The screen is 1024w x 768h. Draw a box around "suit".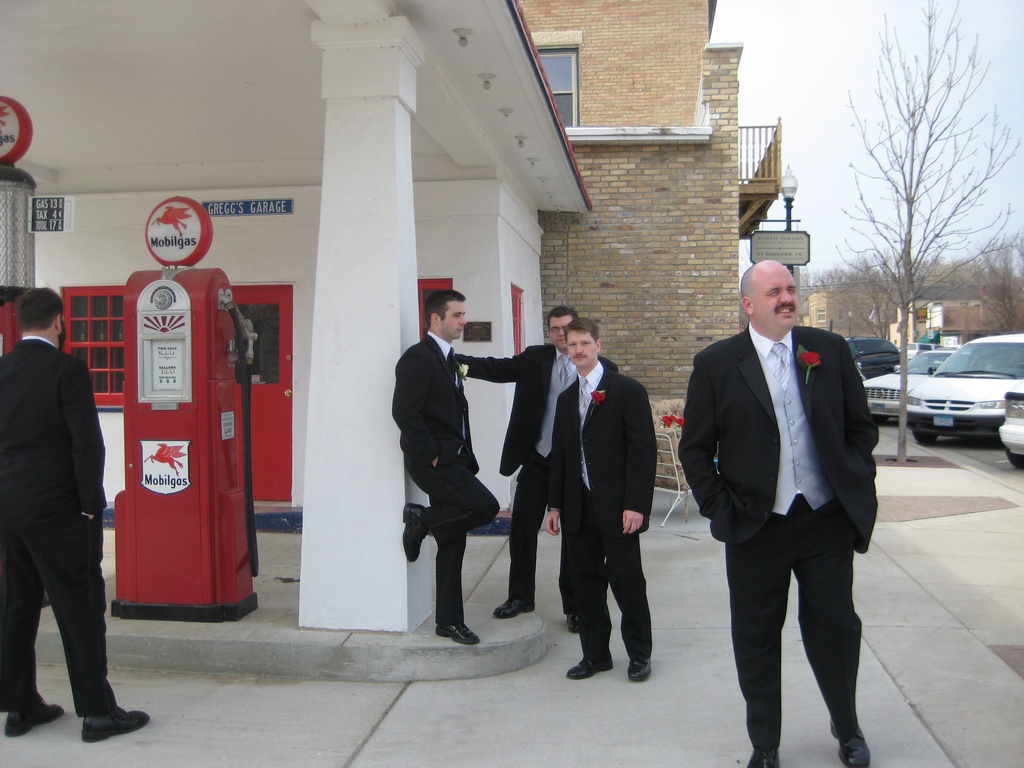
<region>387, 335, 503, 623</region>.
